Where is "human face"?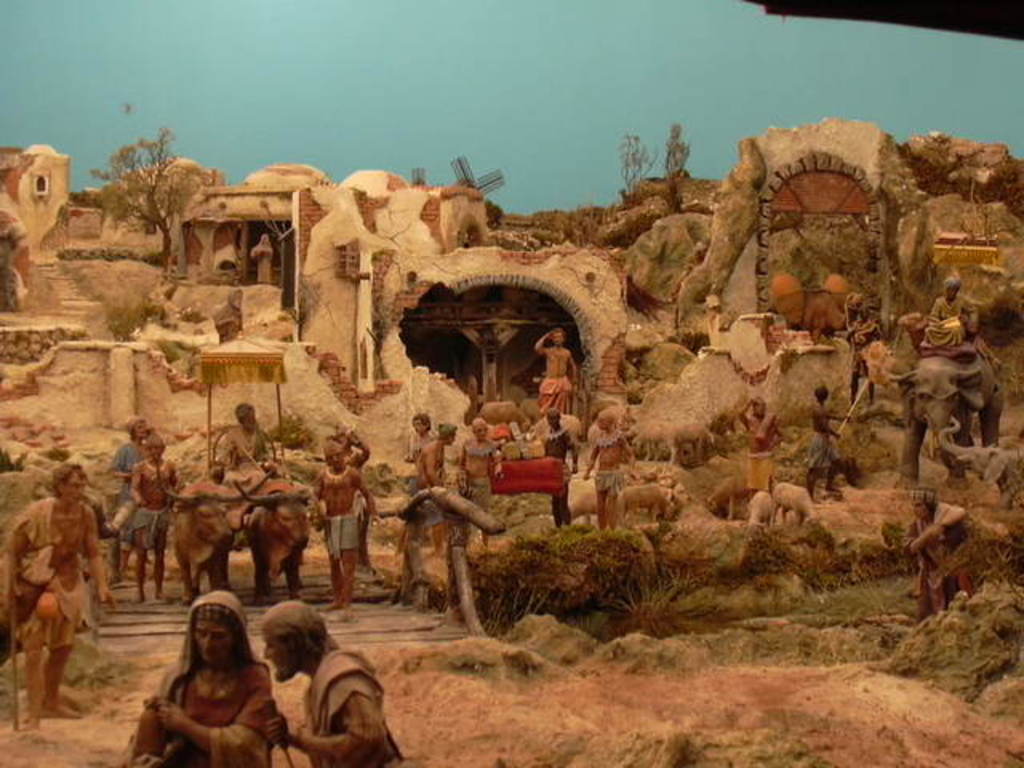
locate(262, 638, 294, 678).
